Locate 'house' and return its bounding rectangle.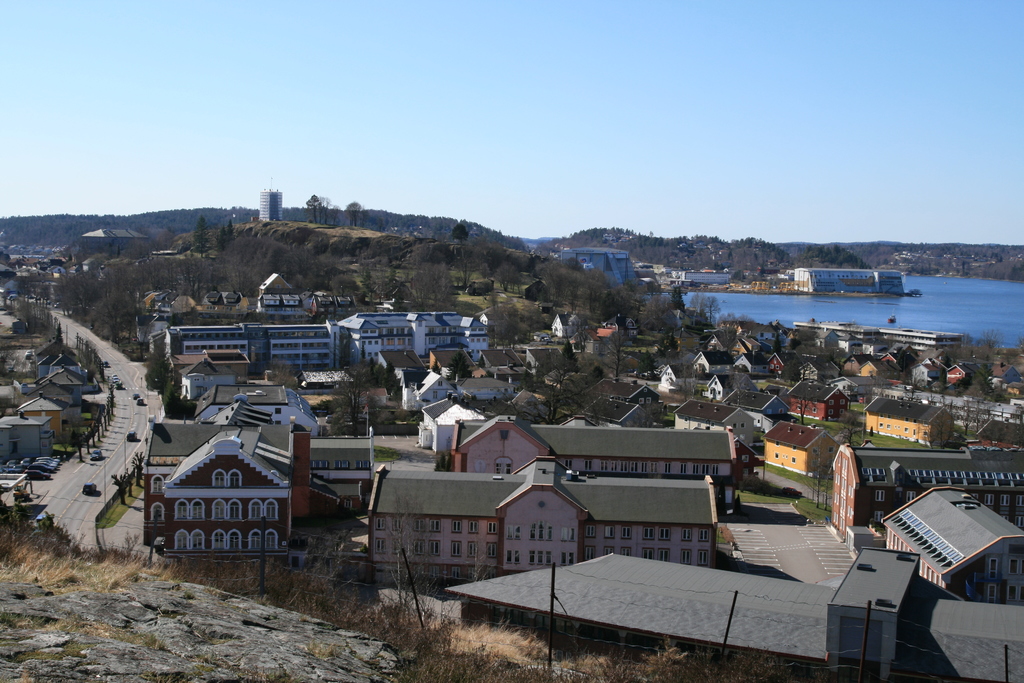
<box>861,395,965,452</box>.
